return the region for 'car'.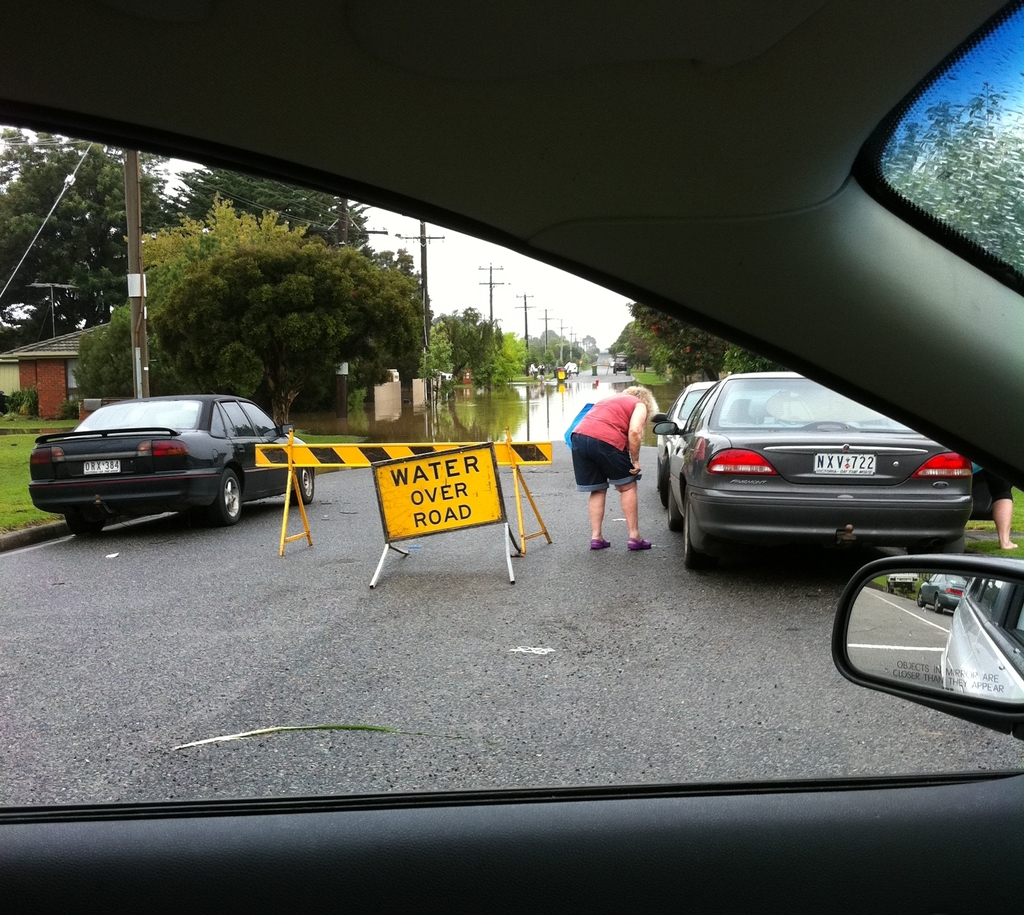
(47,396,317,528).
